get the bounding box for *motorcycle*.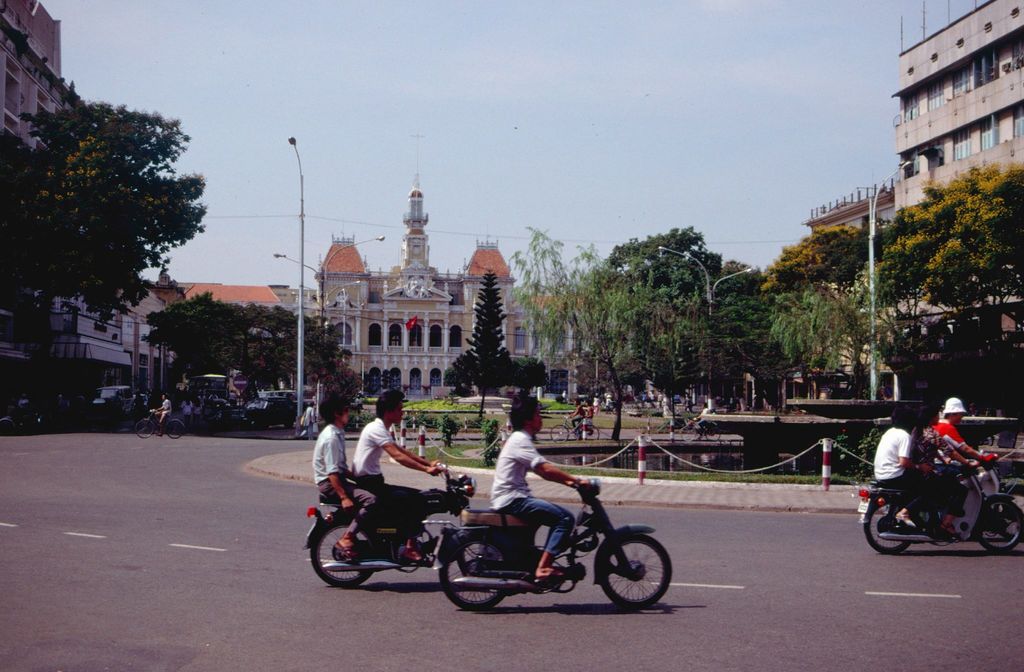
bbox(870, 422, 1011, 554).
